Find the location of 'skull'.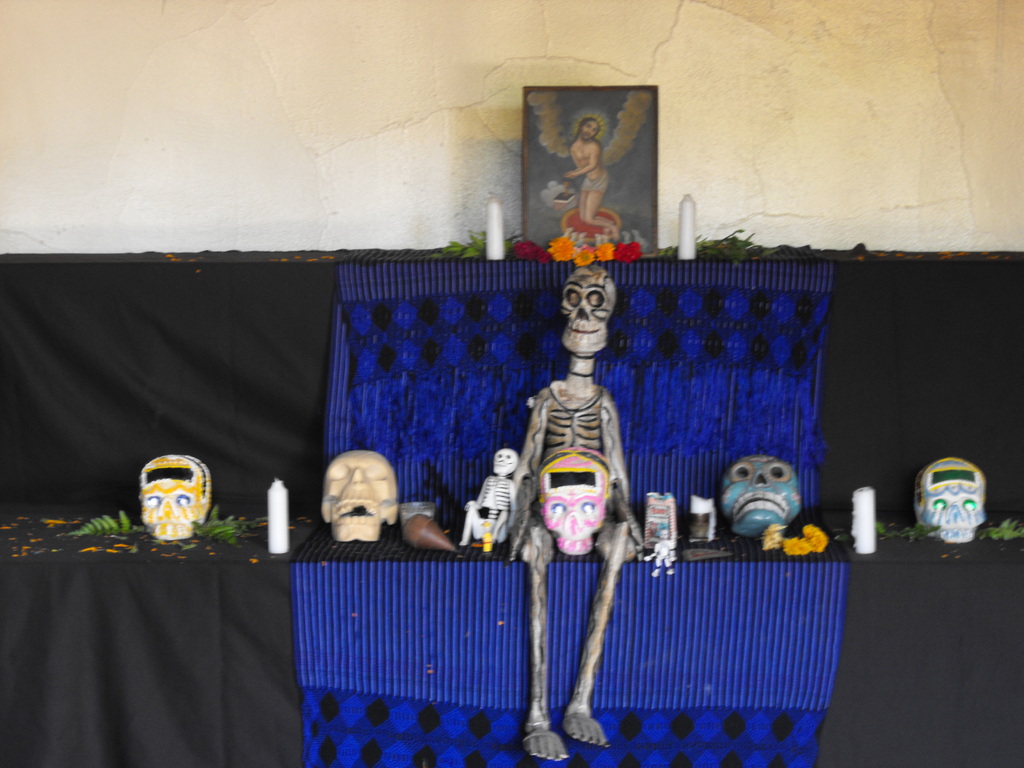
Location: rect(133, 467, 212, 542).
